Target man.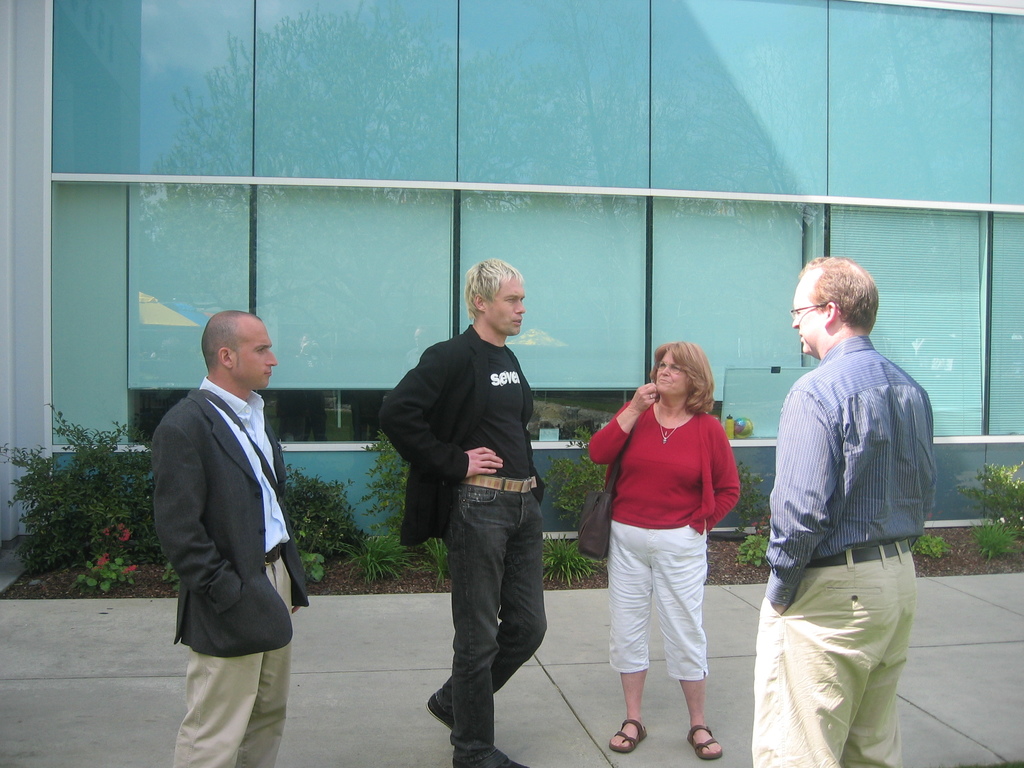
Target region: l=755, t=253, r=932, b=767.
